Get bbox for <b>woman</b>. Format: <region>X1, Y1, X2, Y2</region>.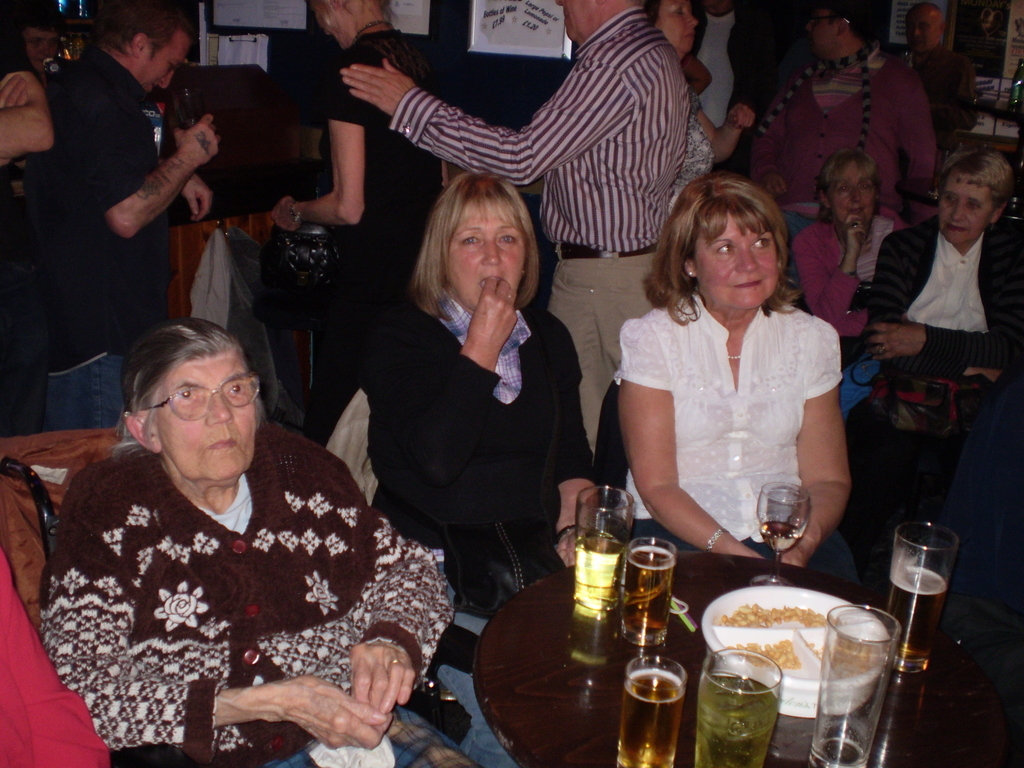
<region>253, 0, 441, 310</region>.
